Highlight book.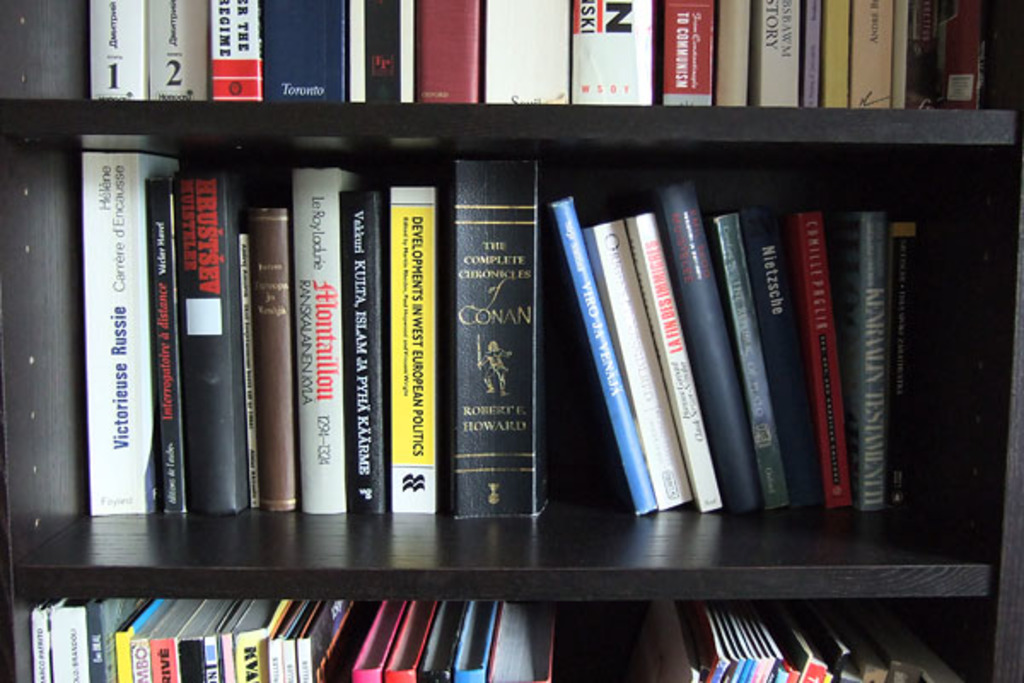
Highlighted region: bbox=(715, 217, 799, 511).
